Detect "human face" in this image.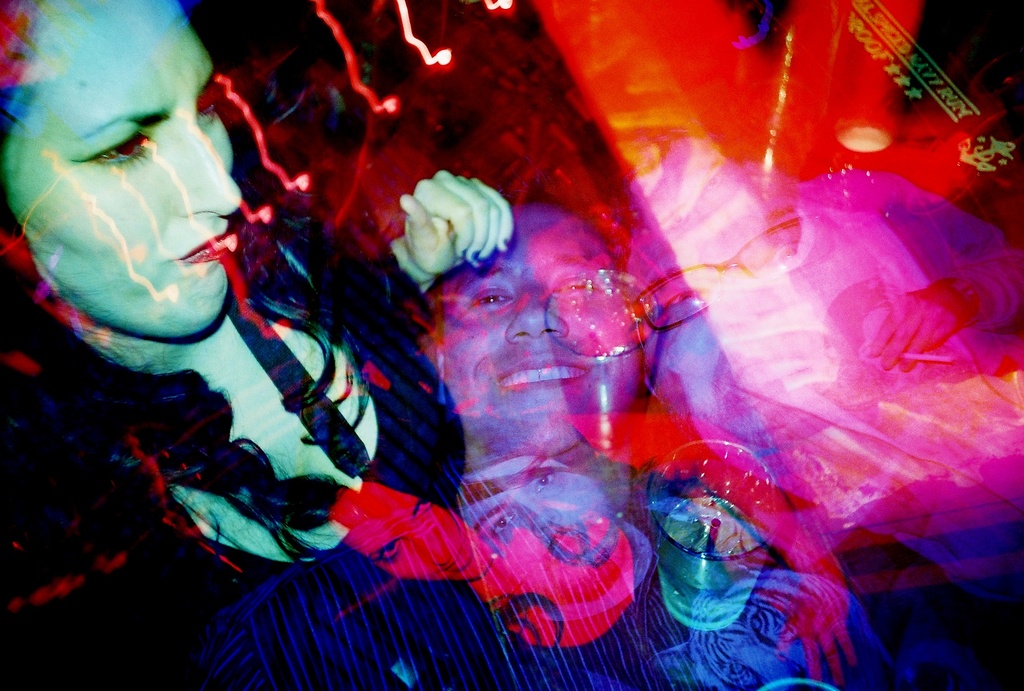
Detection: (x1=0, y1=0, x2=253, y2=349).
